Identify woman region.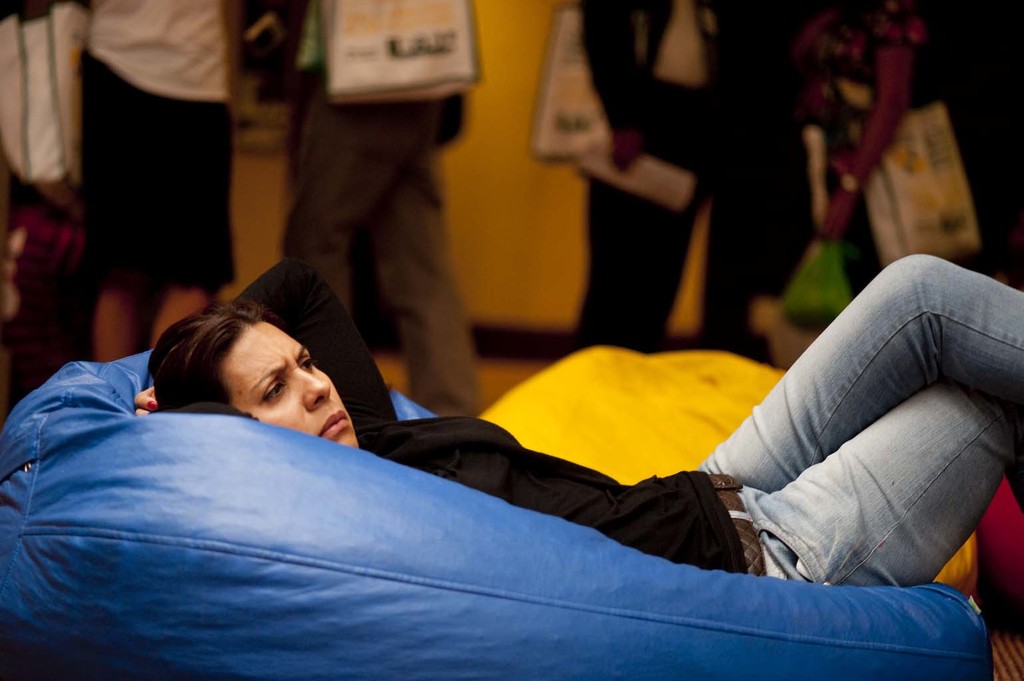
Region: rect(132, 251, 1023, 581).
